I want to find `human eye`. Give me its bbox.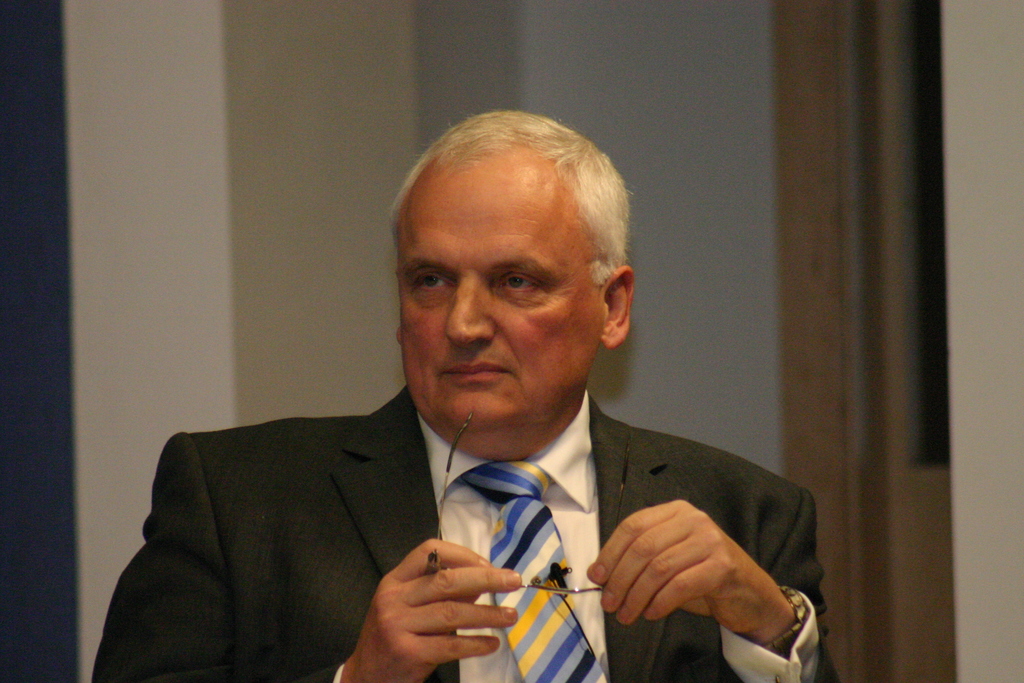
[408, 272, 458, 296].
